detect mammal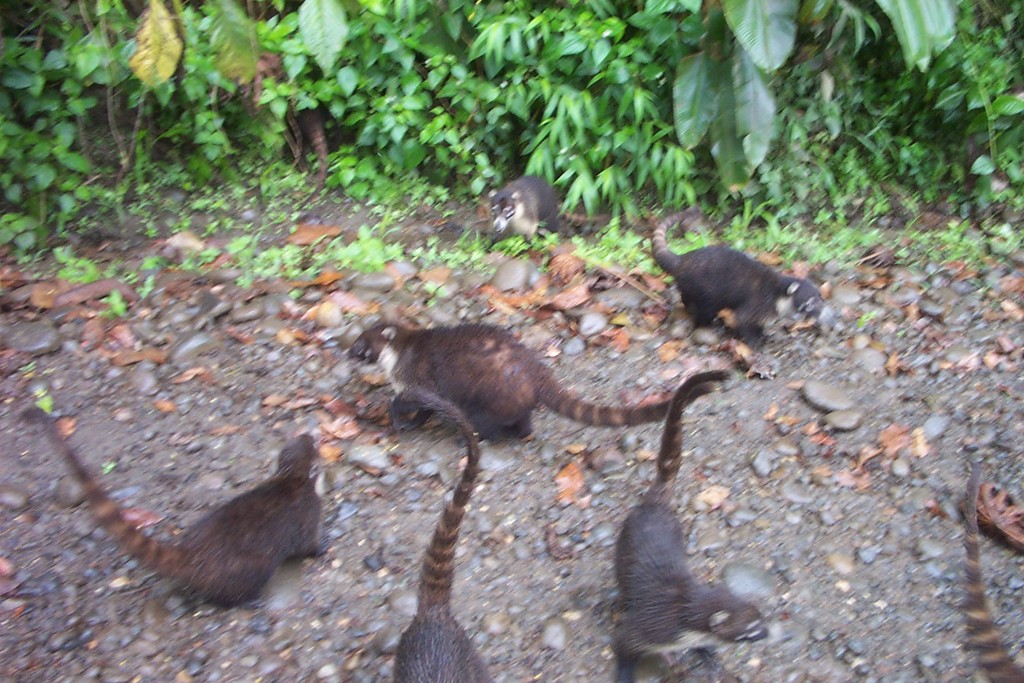
8, 420, 355, 624
